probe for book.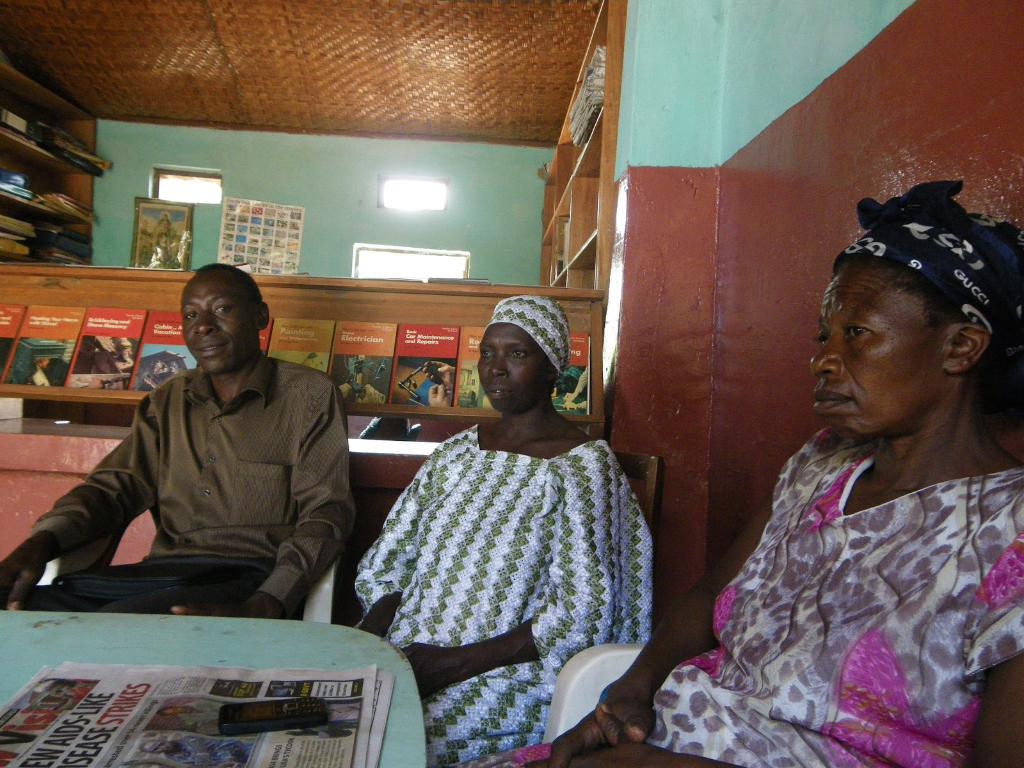
Probe result: <bbox>383, 320, 456, 406</bbox>.
